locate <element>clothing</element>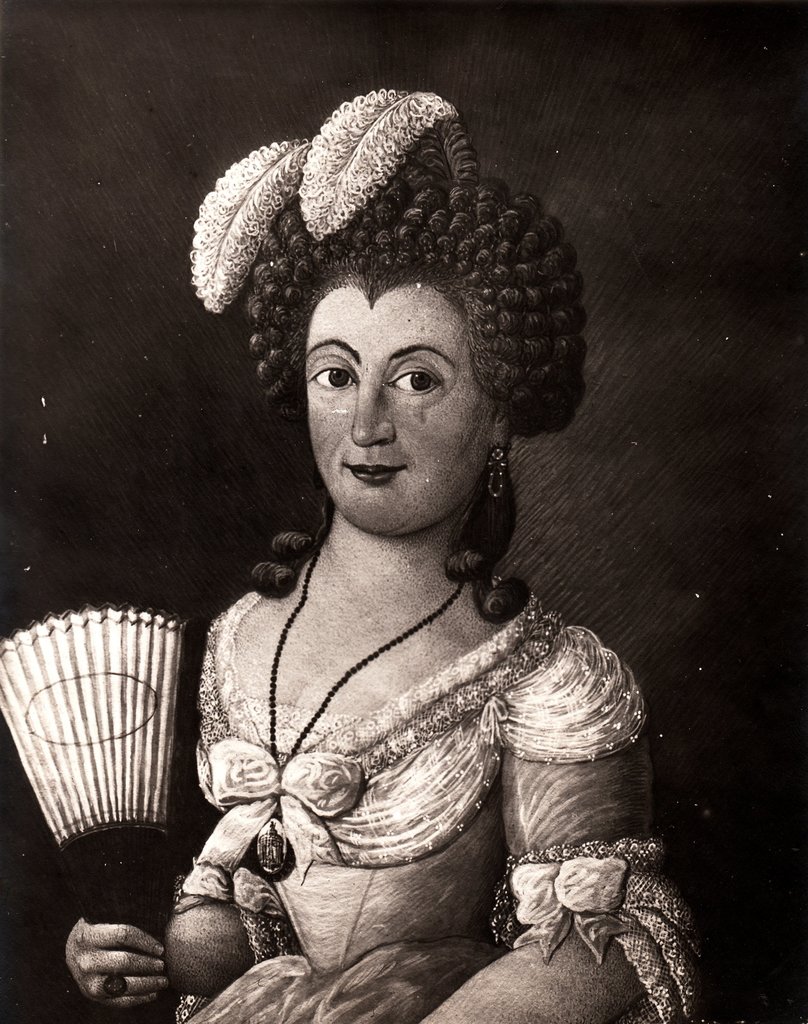
region(175, 594, 705, 1023)
